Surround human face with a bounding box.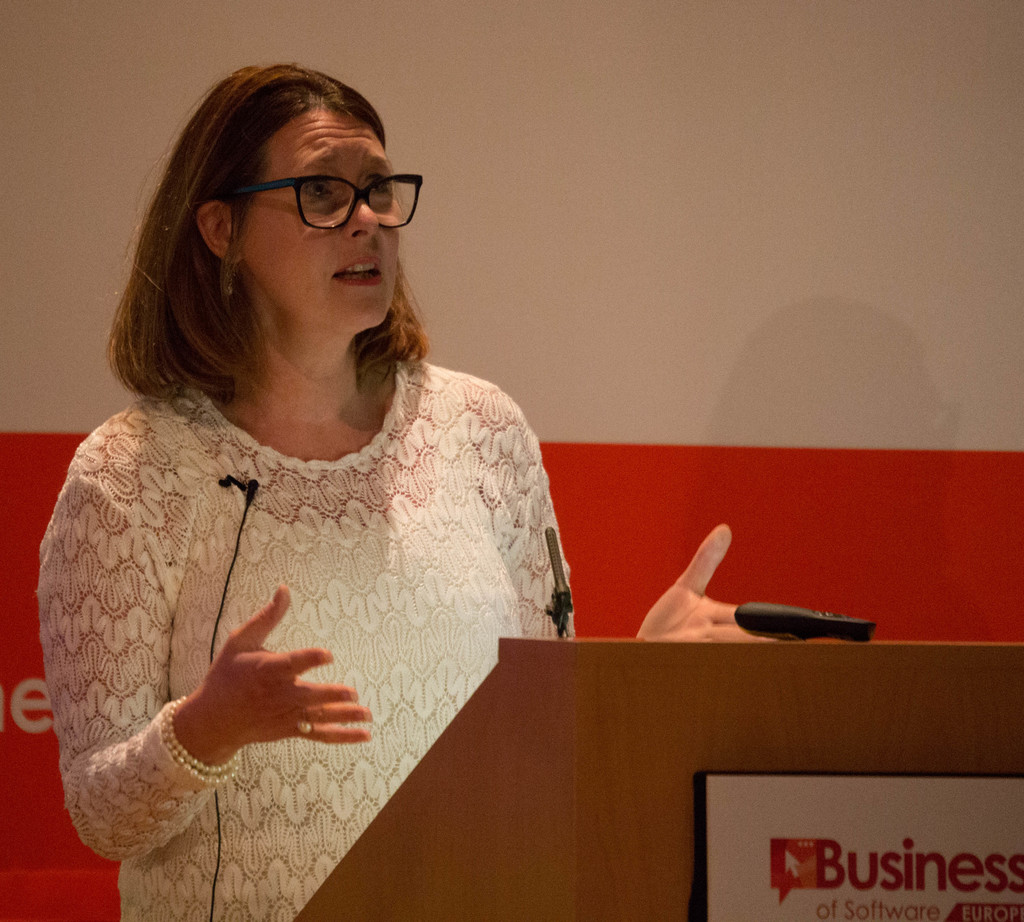
bbox(239, 106, 401, 321).
